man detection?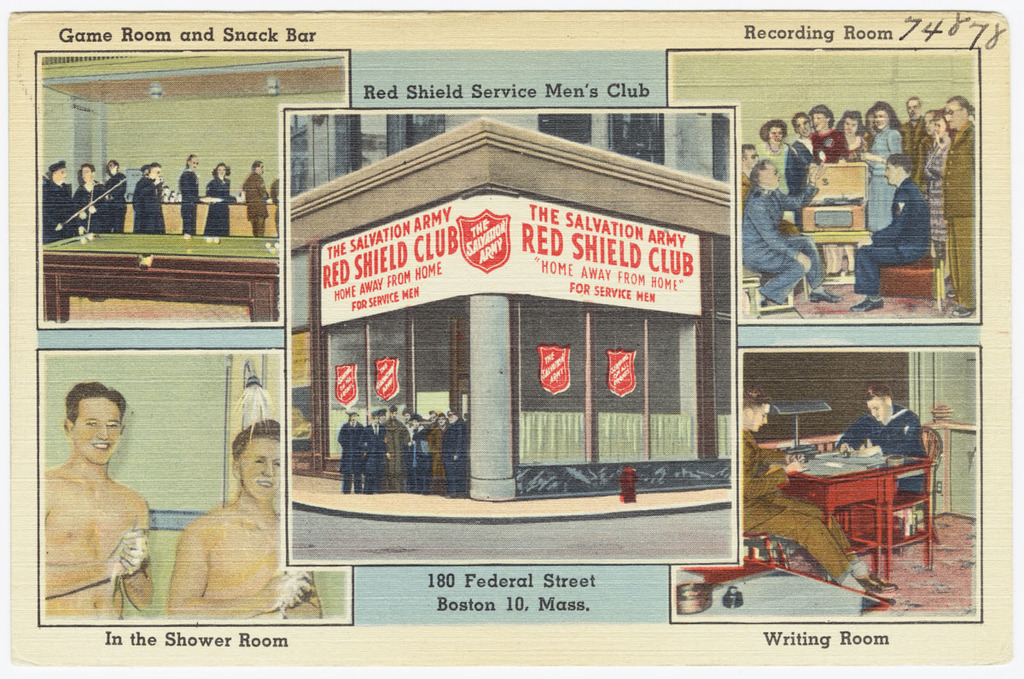
bbox(37, 157, 76, 249)
